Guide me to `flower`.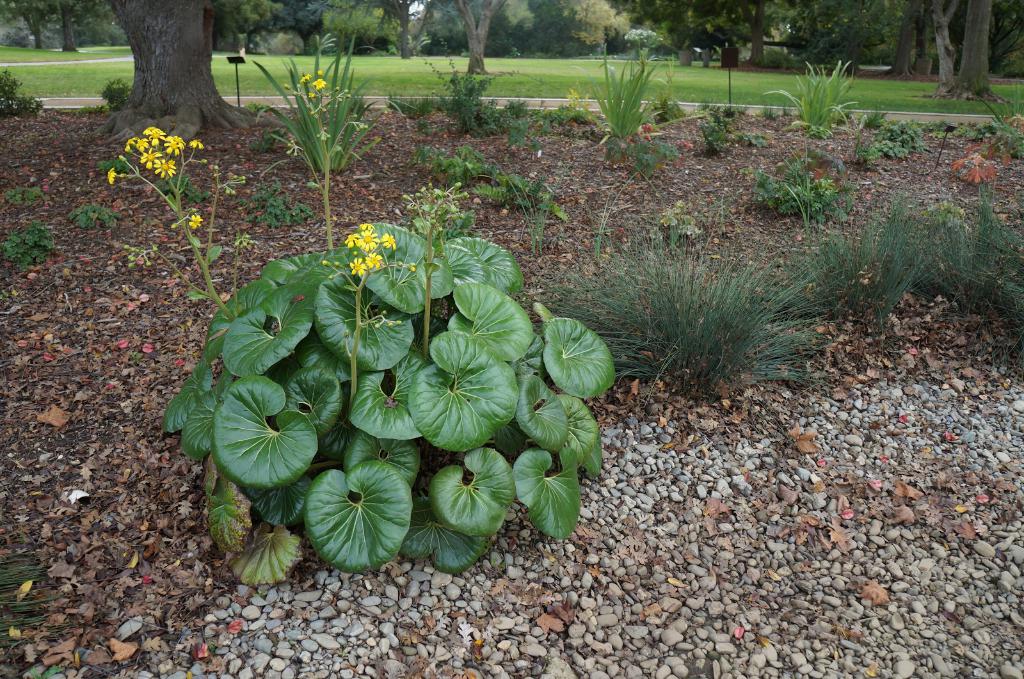
Guidance: box(360, 220, 370, 228).
